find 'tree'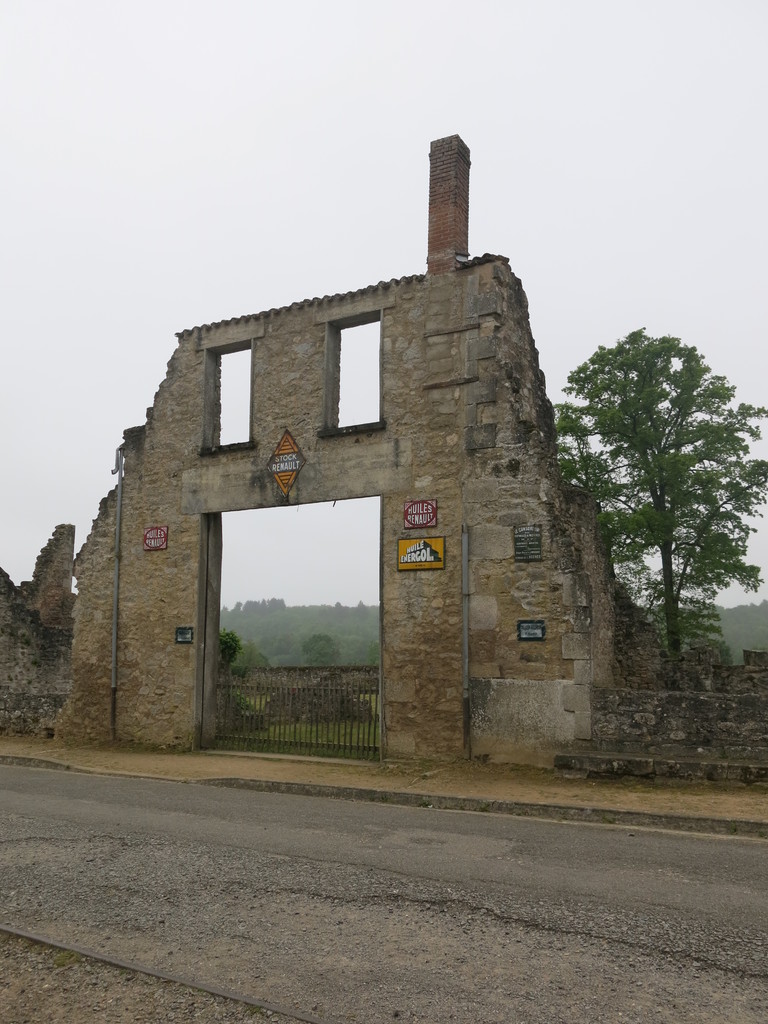
{"x1": 219, "y1": 630, "x2": 241, "y2": 662}
